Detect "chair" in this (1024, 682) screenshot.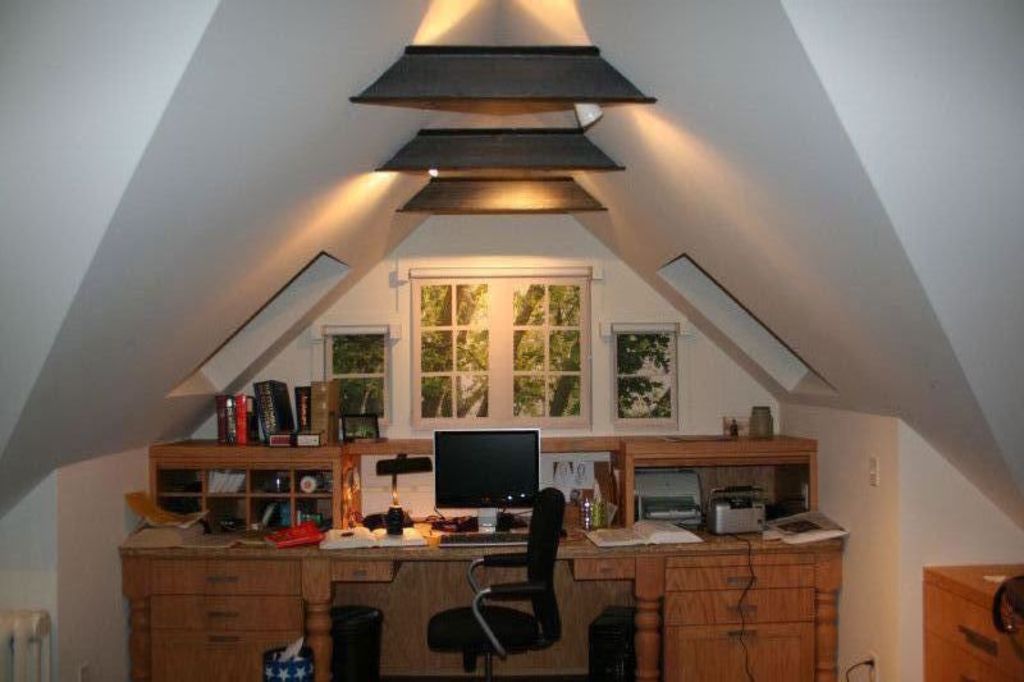
Detection: [453,498,570,669].
